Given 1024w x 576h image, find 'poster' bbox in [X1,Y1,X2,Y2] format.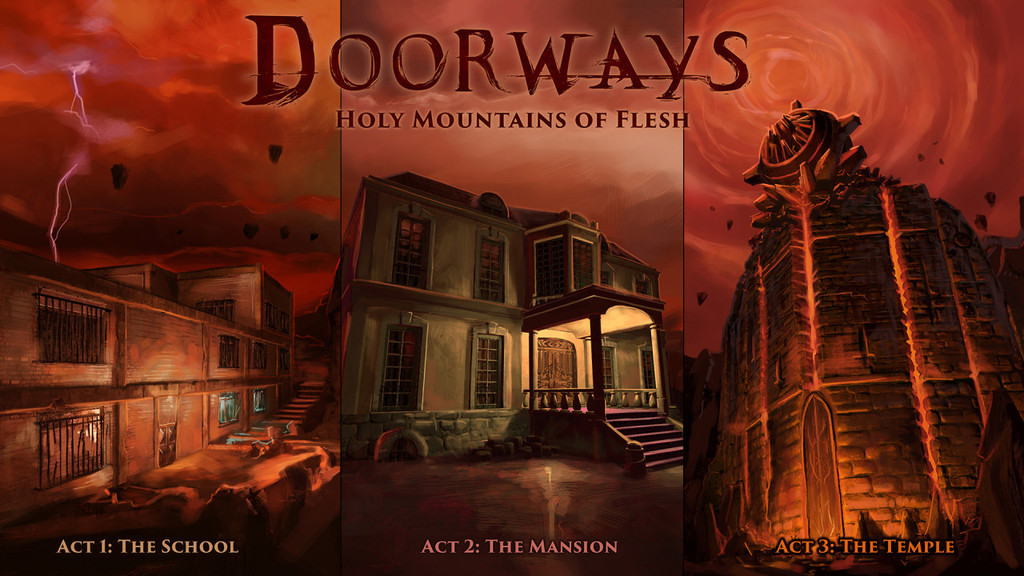
[0,0,1023,575].
